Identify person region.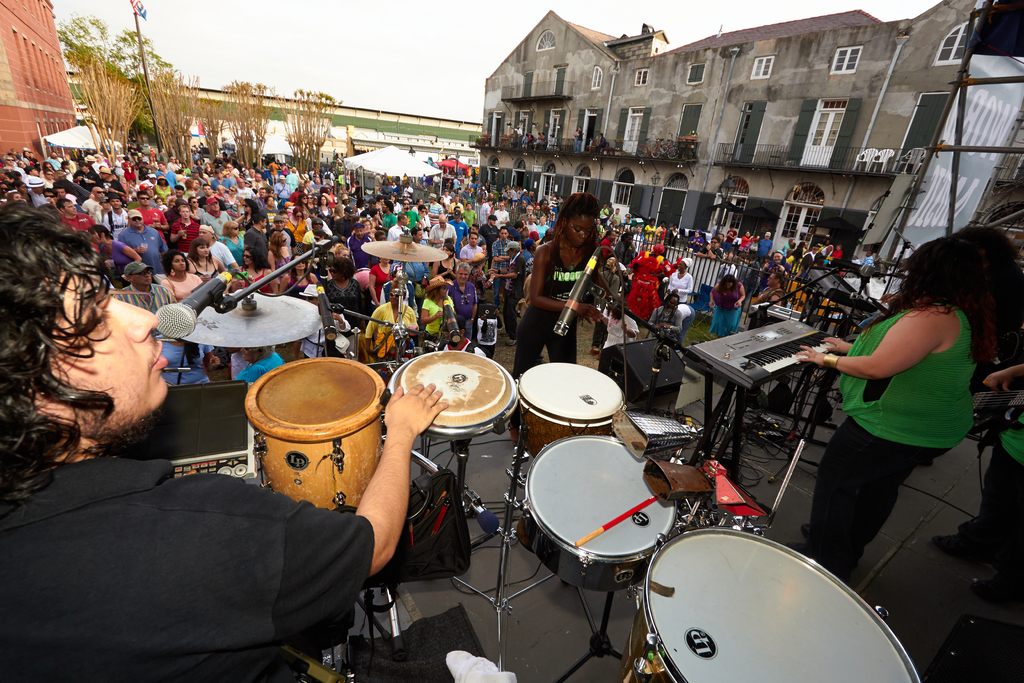
Region: [left=329, top=210, right=340, bottom=233].
